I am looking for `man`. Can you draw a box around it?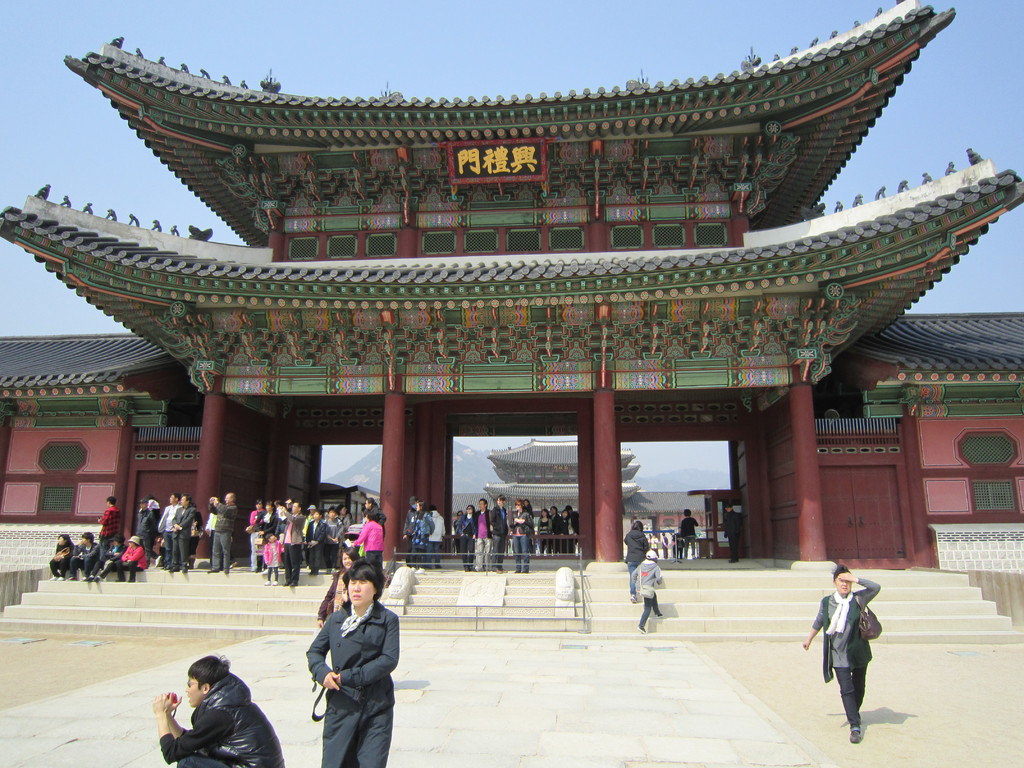
Sure, the bounding box is 300:561:406:767.
